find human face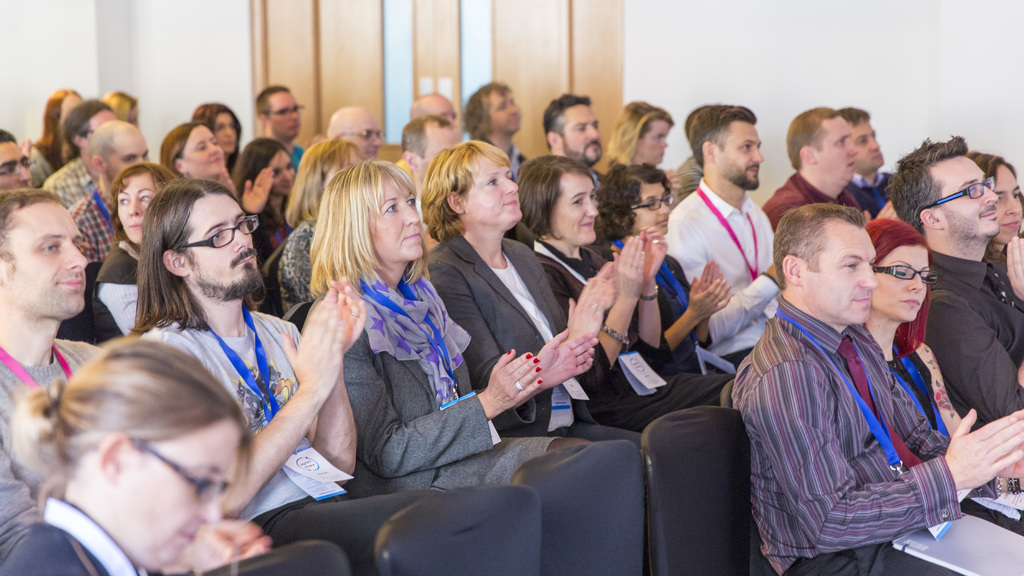
(90, 108, 116, 148)
